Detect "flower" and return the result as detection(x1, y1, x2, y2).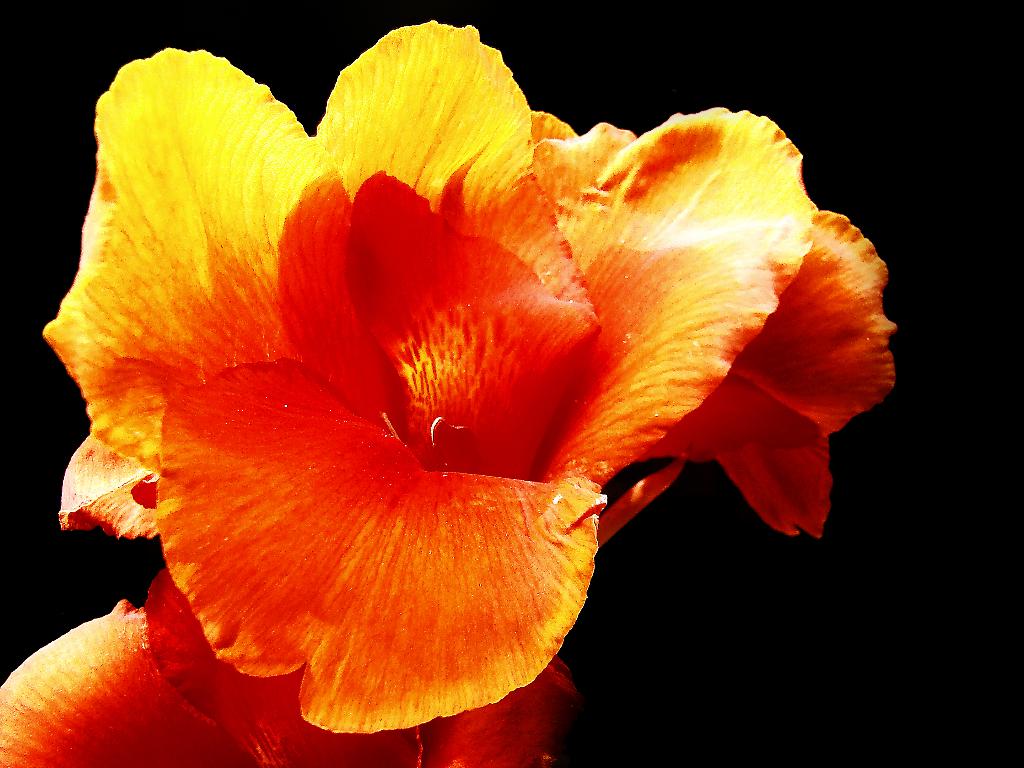
detection(0, 595, 592, 767).
